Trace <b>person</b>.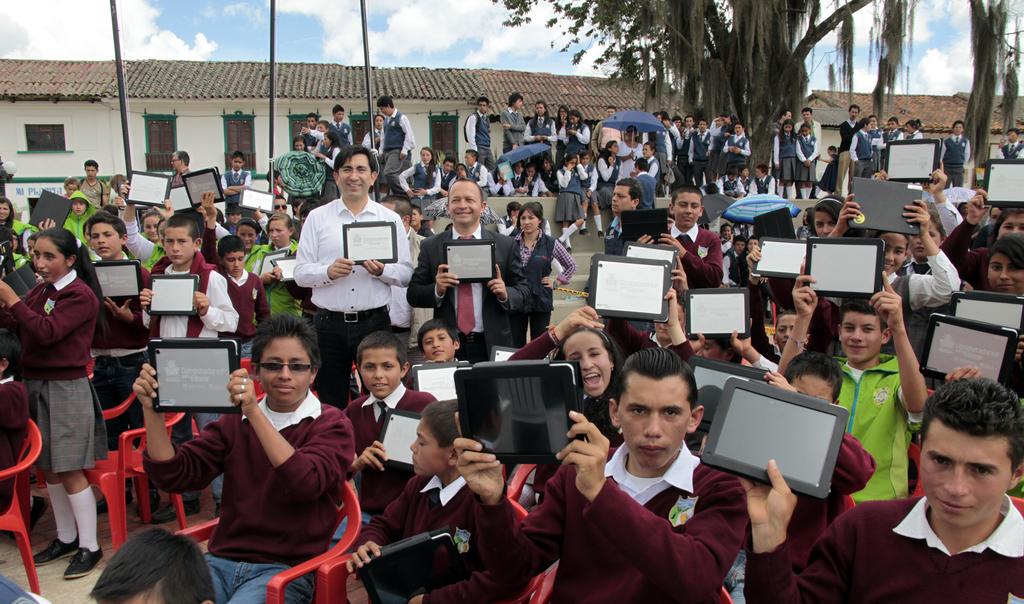
Traced to 329,330,438,555.
